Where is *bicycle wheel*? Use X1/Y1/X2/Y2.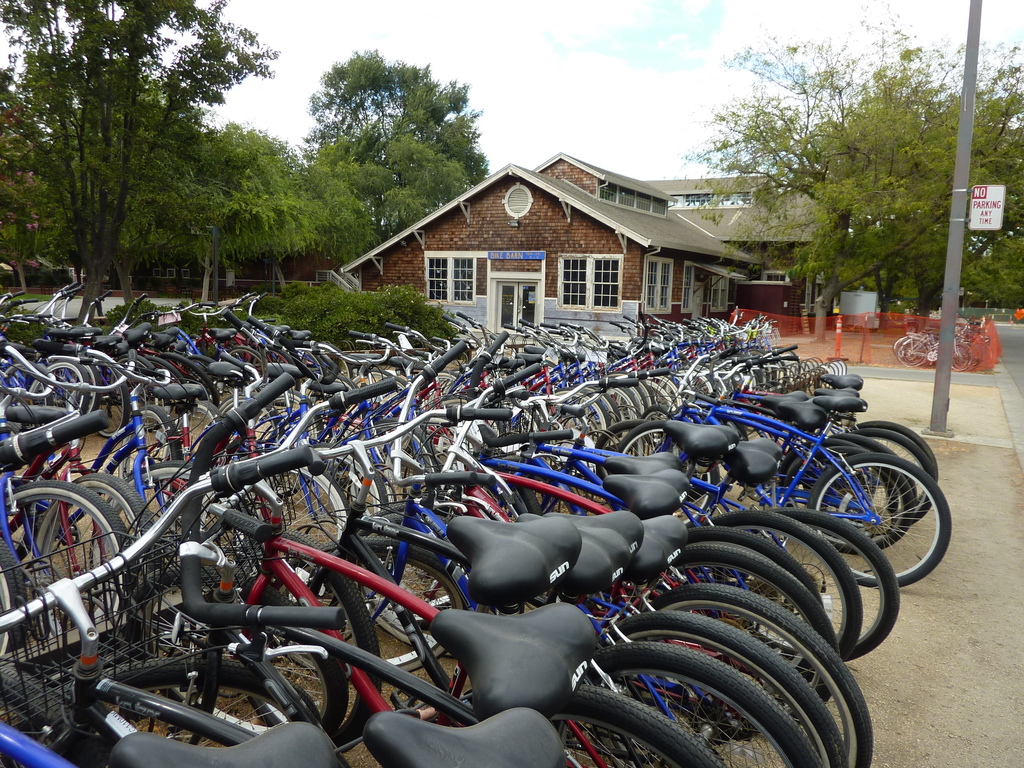
88/360/129/444.
